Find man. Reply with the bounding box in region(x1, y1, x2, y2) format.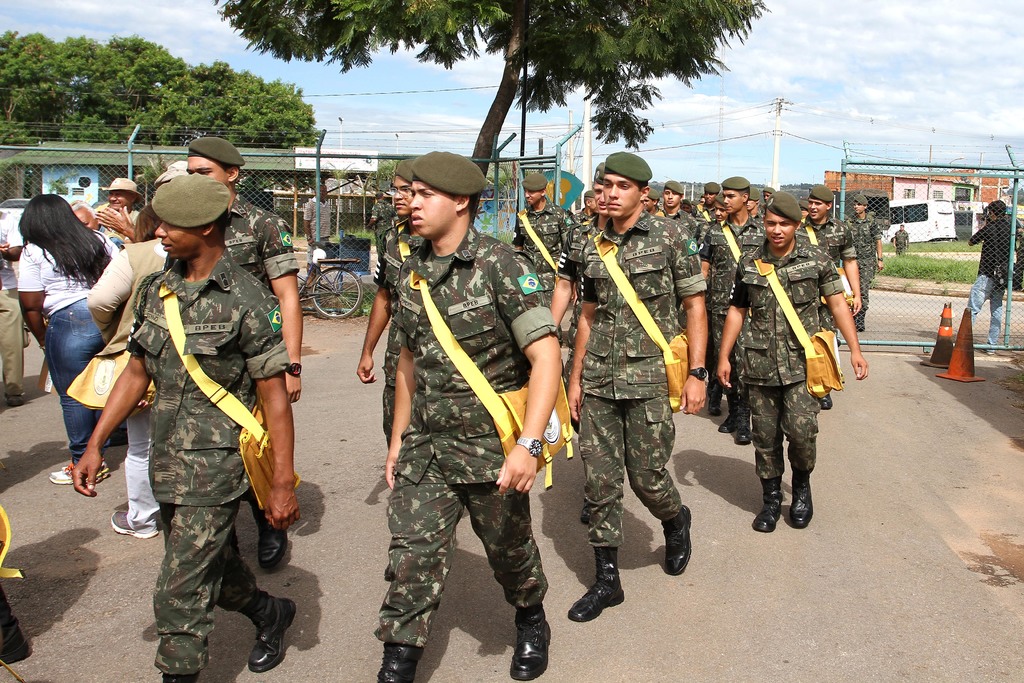
region(71, 172, 305, 682).
